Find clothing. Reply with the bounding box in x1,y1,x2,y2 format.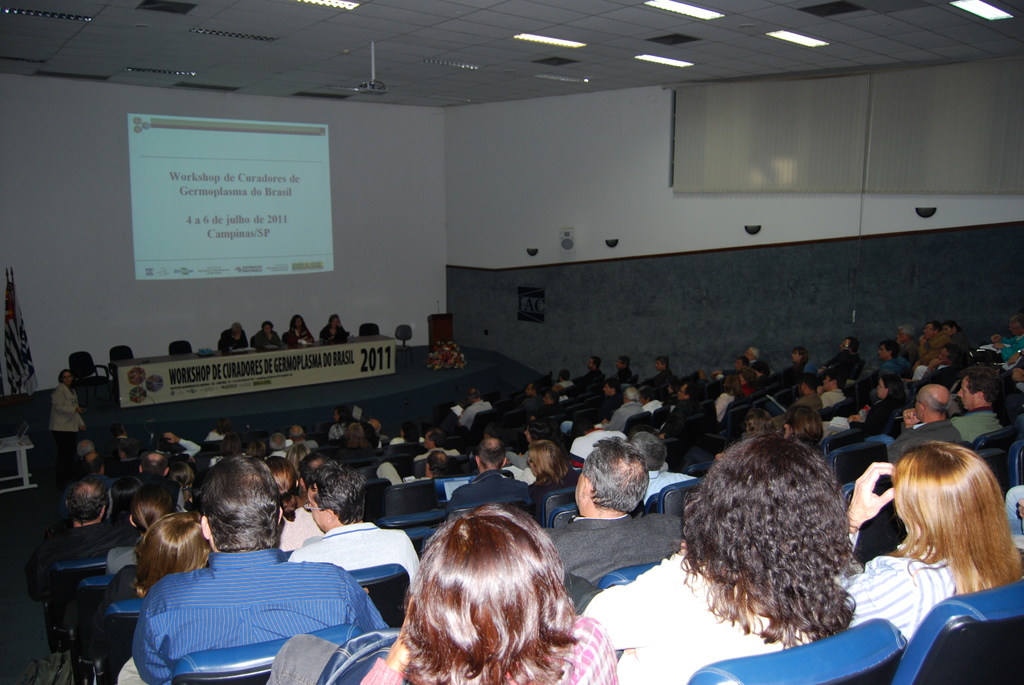
797,392,824,413.
